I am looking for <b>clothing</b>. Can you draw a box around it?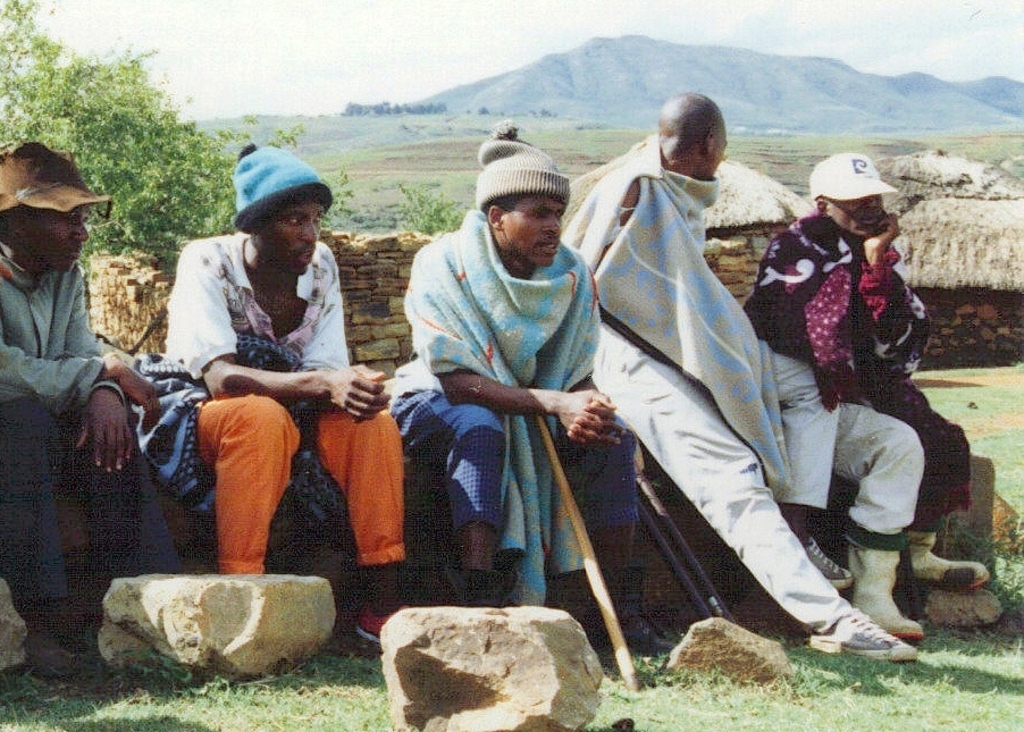
Sure, the bounding box is pyautogui.locateOnScreen(737, 204, 976, 535).
